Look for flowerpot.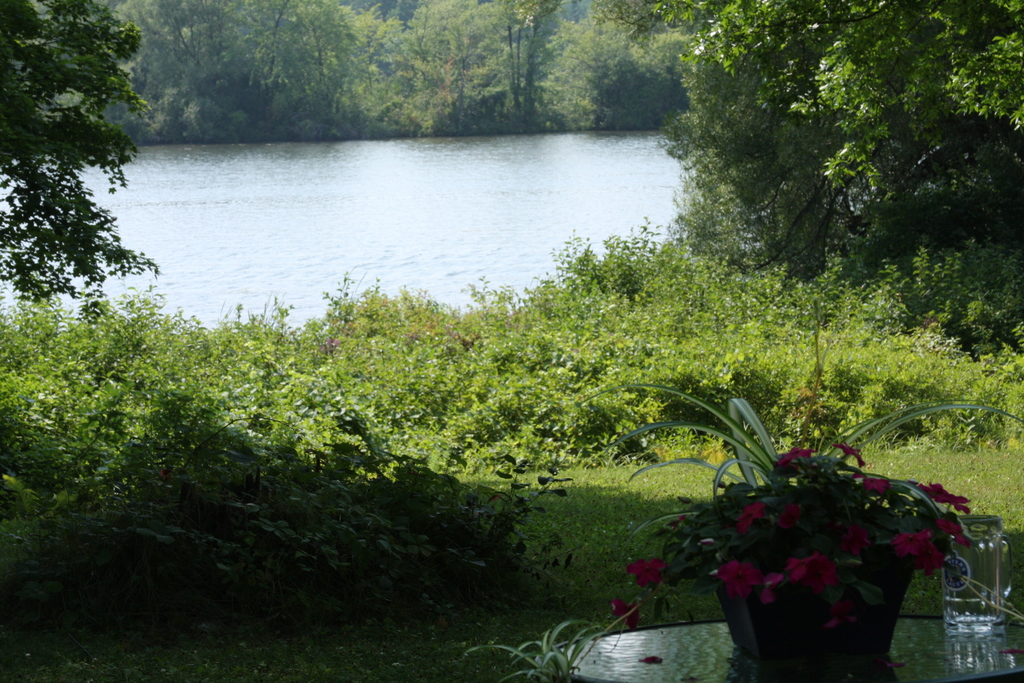
Found: [x1=700, y1=431, x2=952, y2=677].
